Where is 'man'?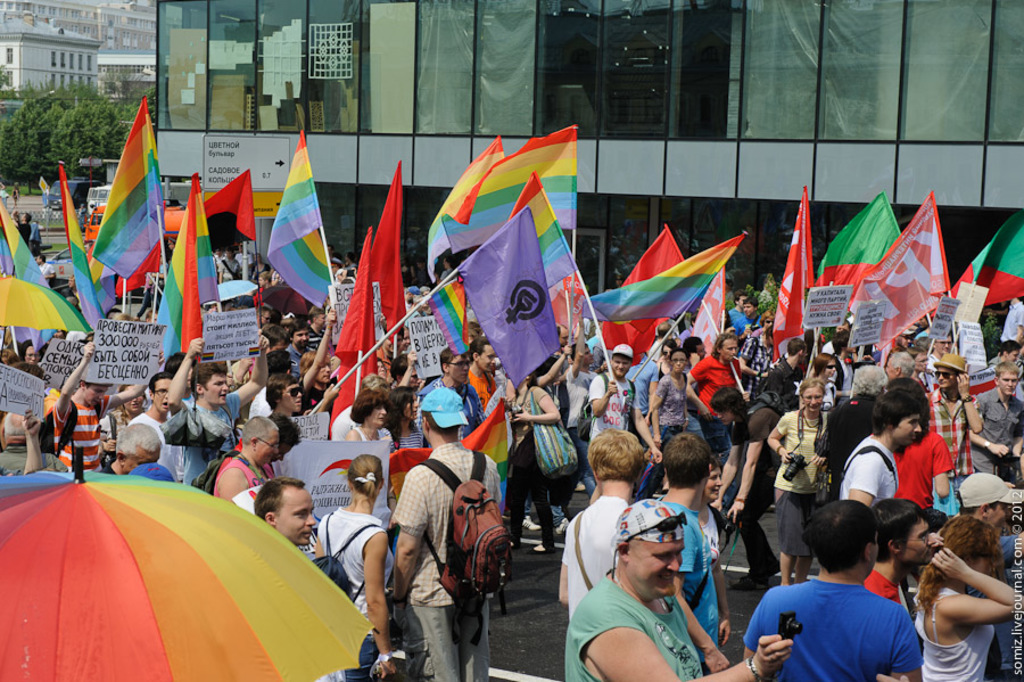
887/352/917/380.
